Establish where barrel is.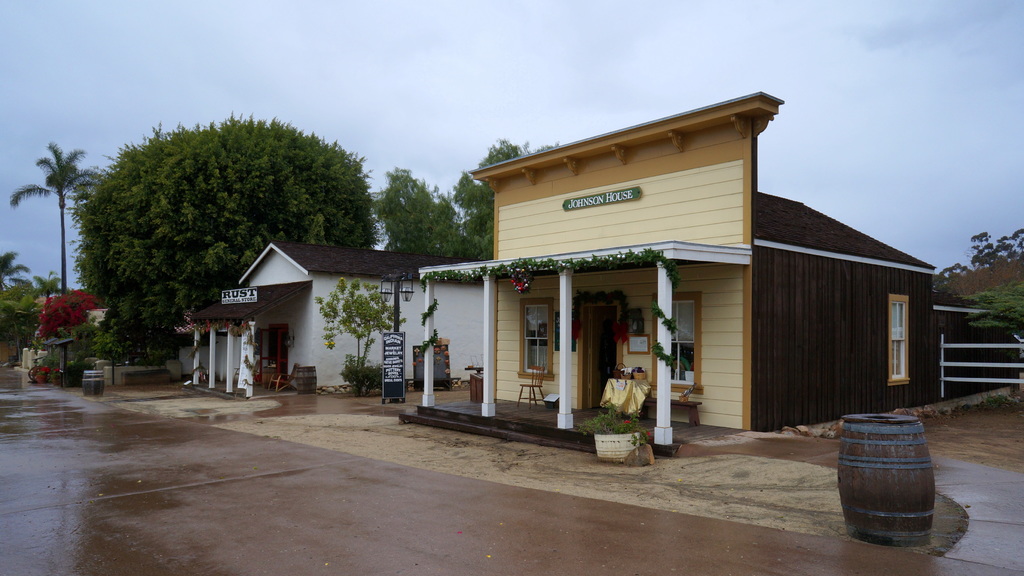
Established at (left=78, top=370, right=111, bottom=407).
